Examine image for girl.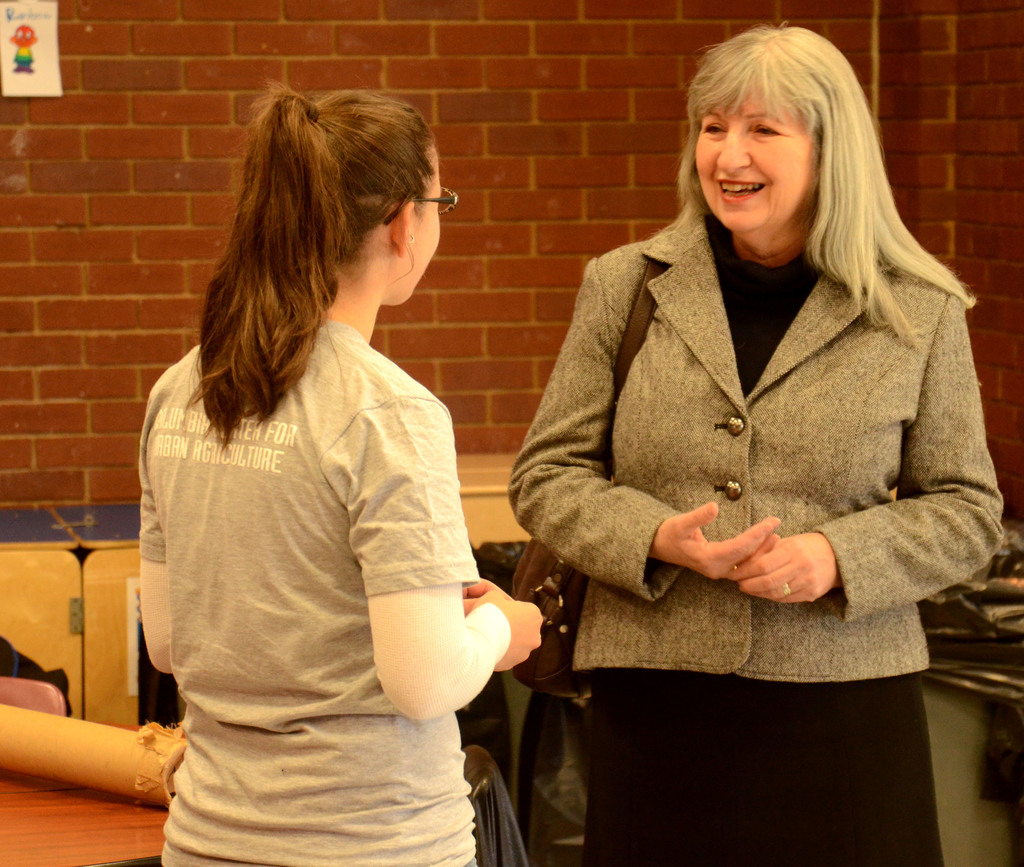
Examination result: detection(506, 17, 1009, 866).
